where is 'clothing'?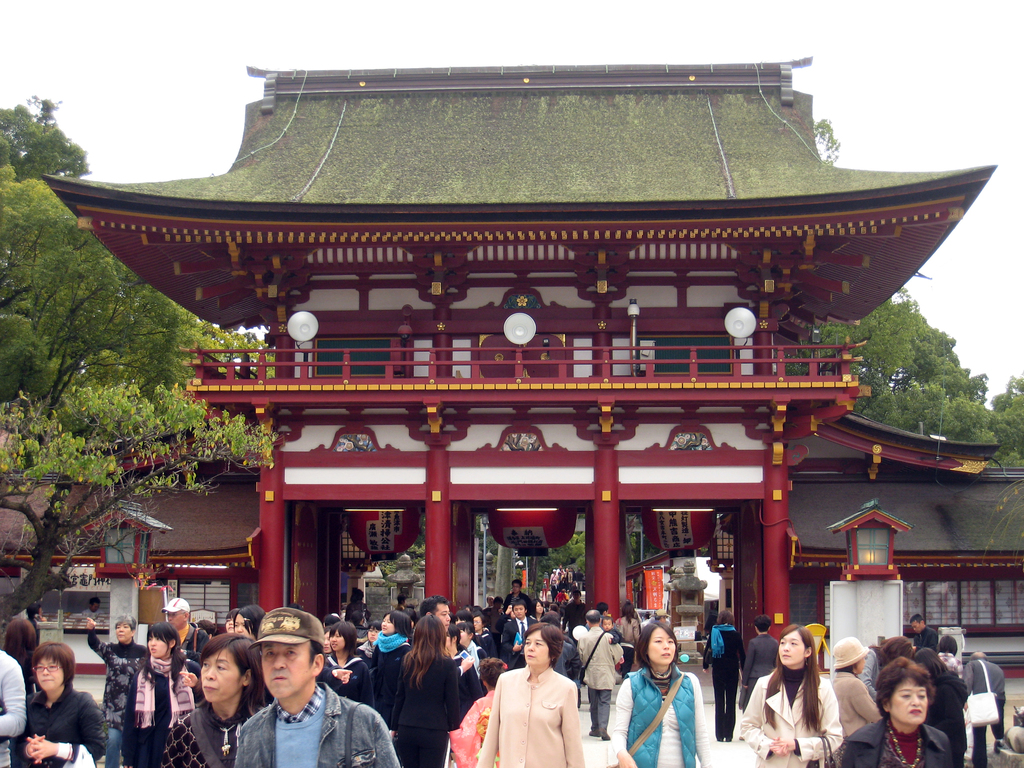
x1=609, y1=659, x2=723, y2=767.
